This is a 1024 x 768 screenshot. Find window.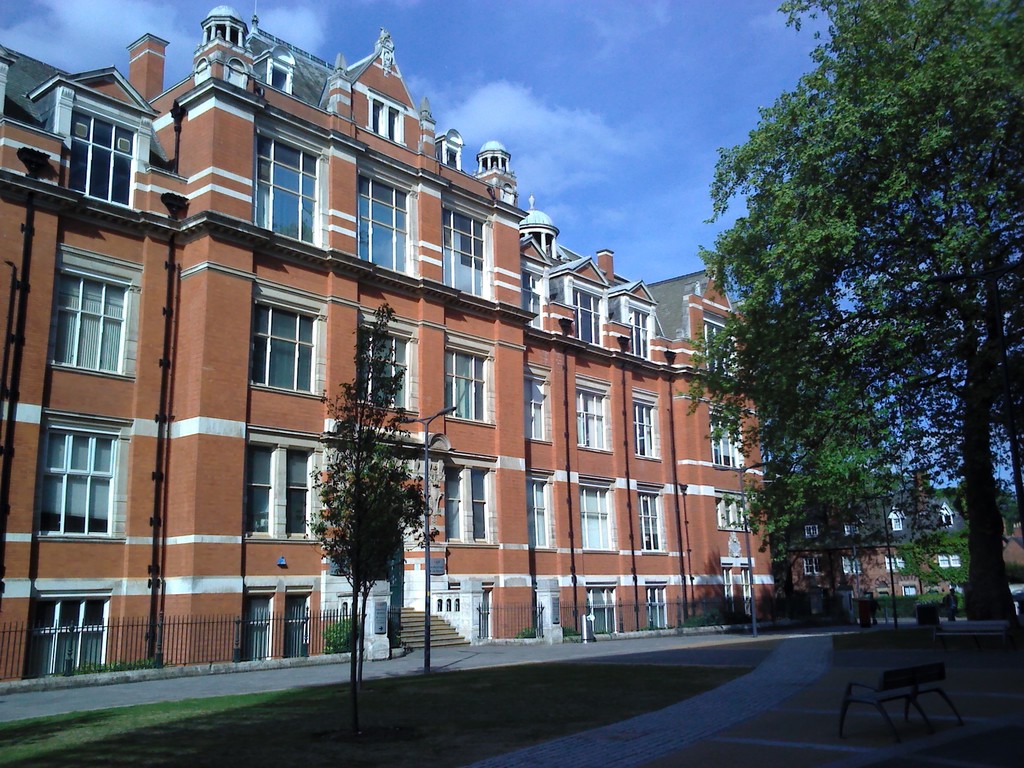
Bounding box: Rect(276, 582, 319, 662).
